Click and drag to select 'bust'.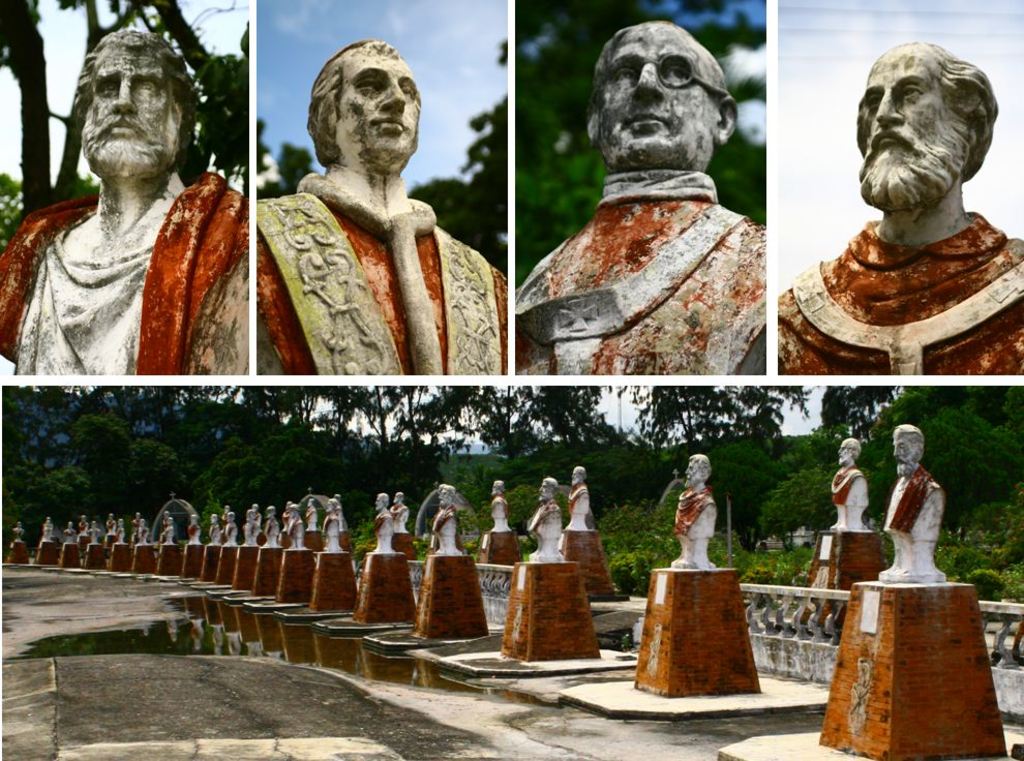
Selection: Rect(490, 481, 514, 522).
